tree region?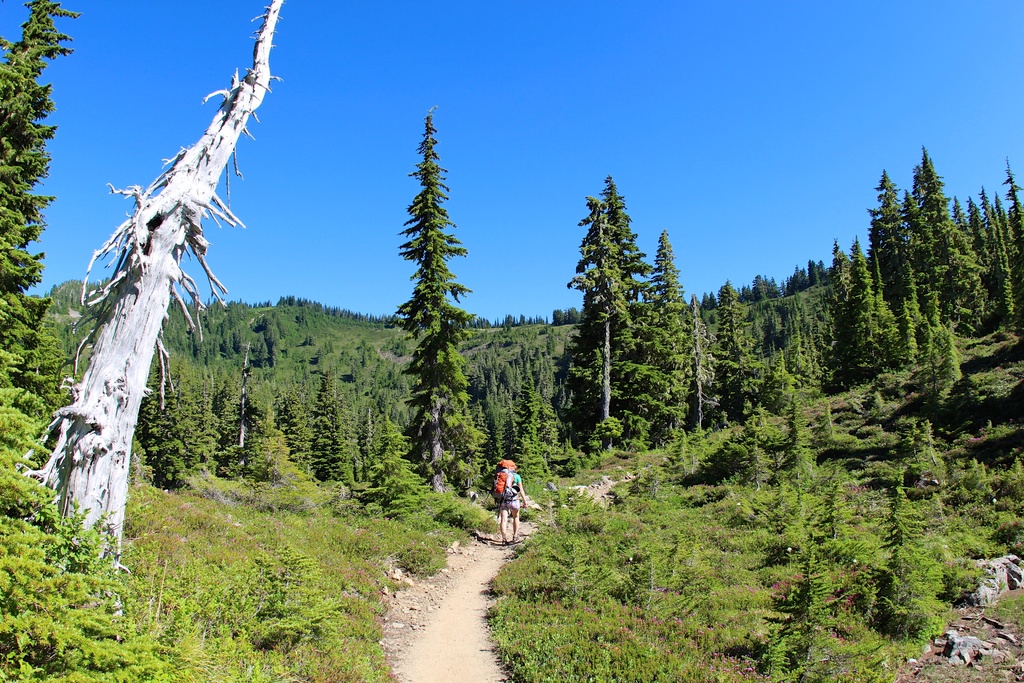
box(299, 306, 308, 330)
